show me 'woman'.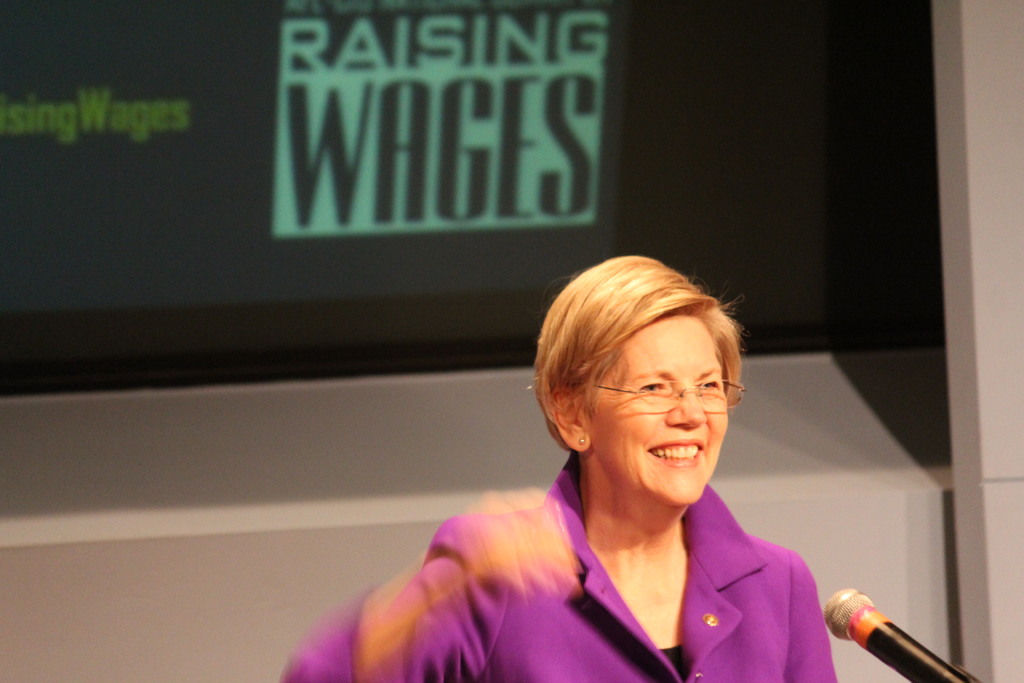
'woman' is here: box=[356, 253, 872, 677].
